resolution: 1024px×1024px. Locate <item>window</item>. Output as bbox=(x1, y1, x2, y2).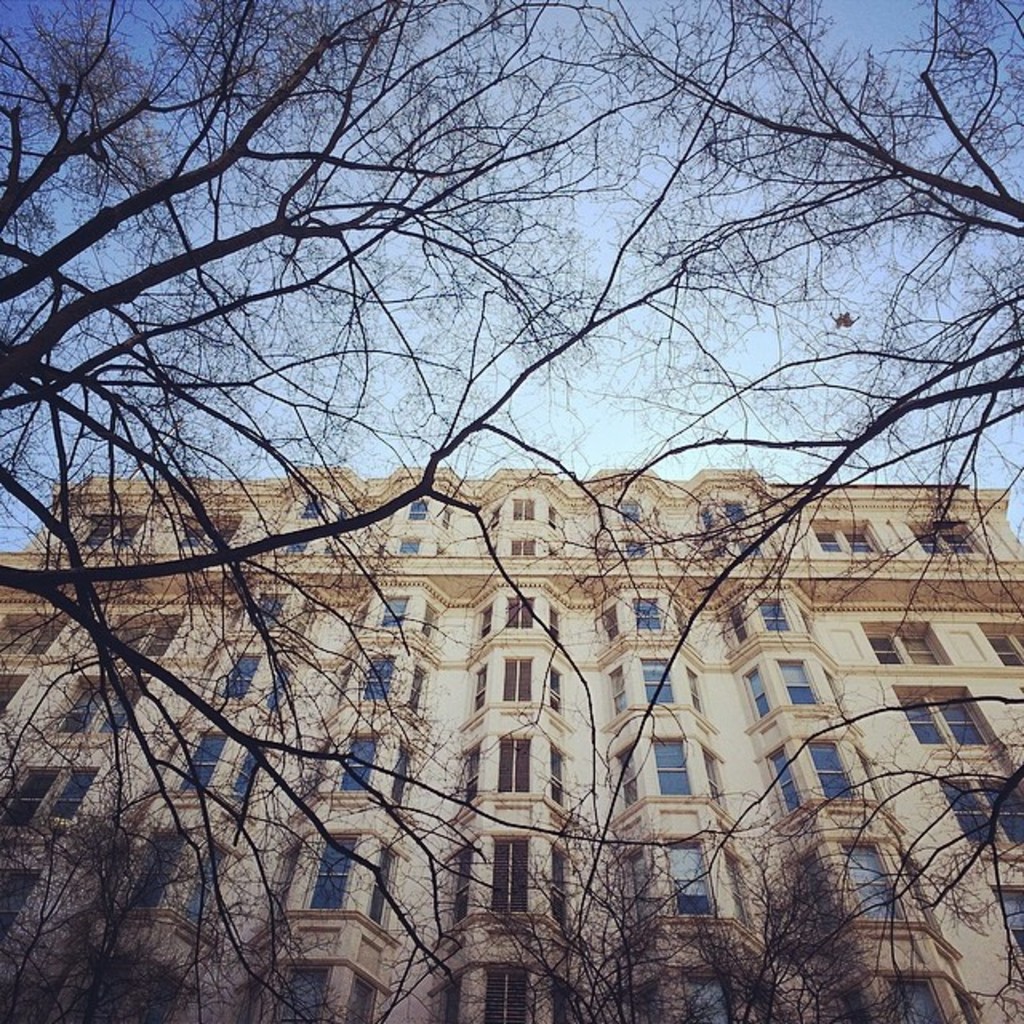
bbox=(541, 669, 562, 710).
